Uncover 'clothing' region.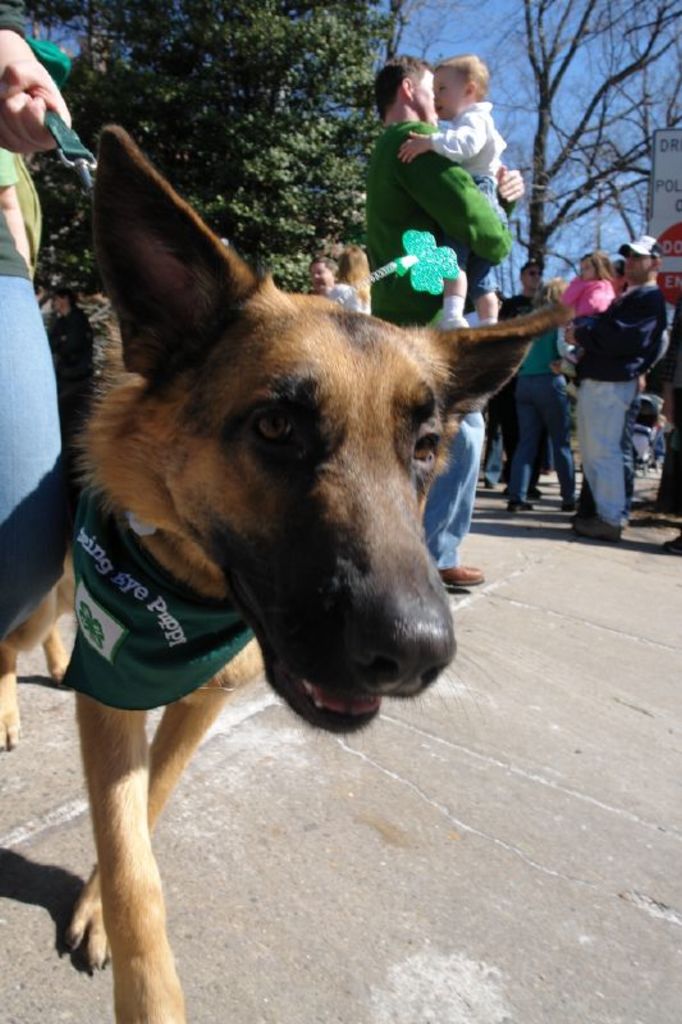
Uncovered: x1=568 y1=265 x2=614 y2=315.
